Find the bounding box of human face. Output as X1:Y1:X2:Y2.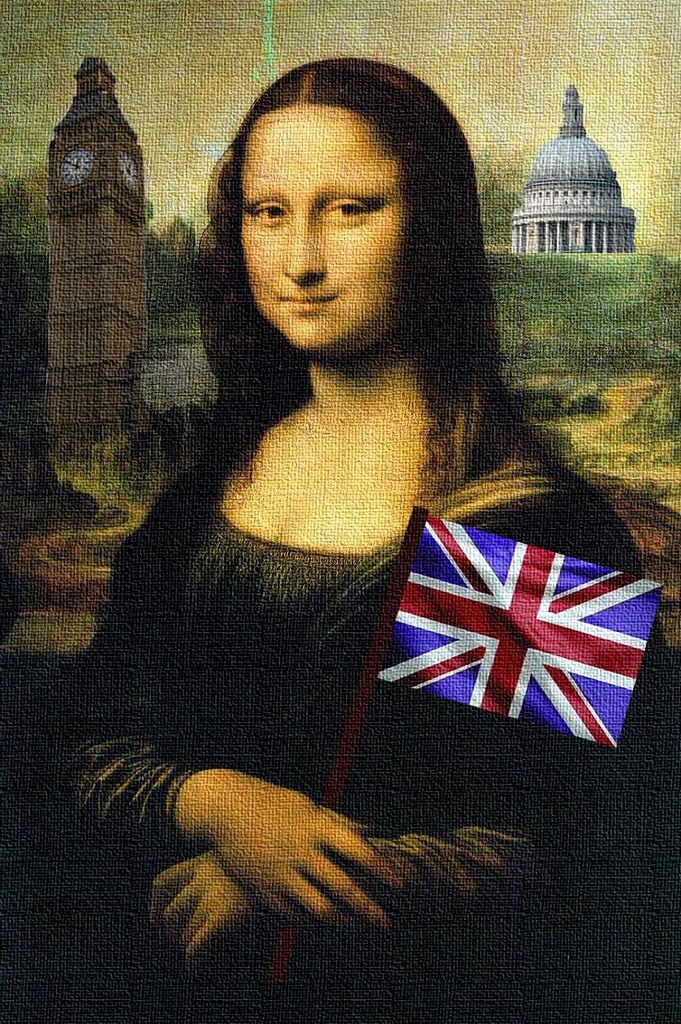
244:109:410:351.
